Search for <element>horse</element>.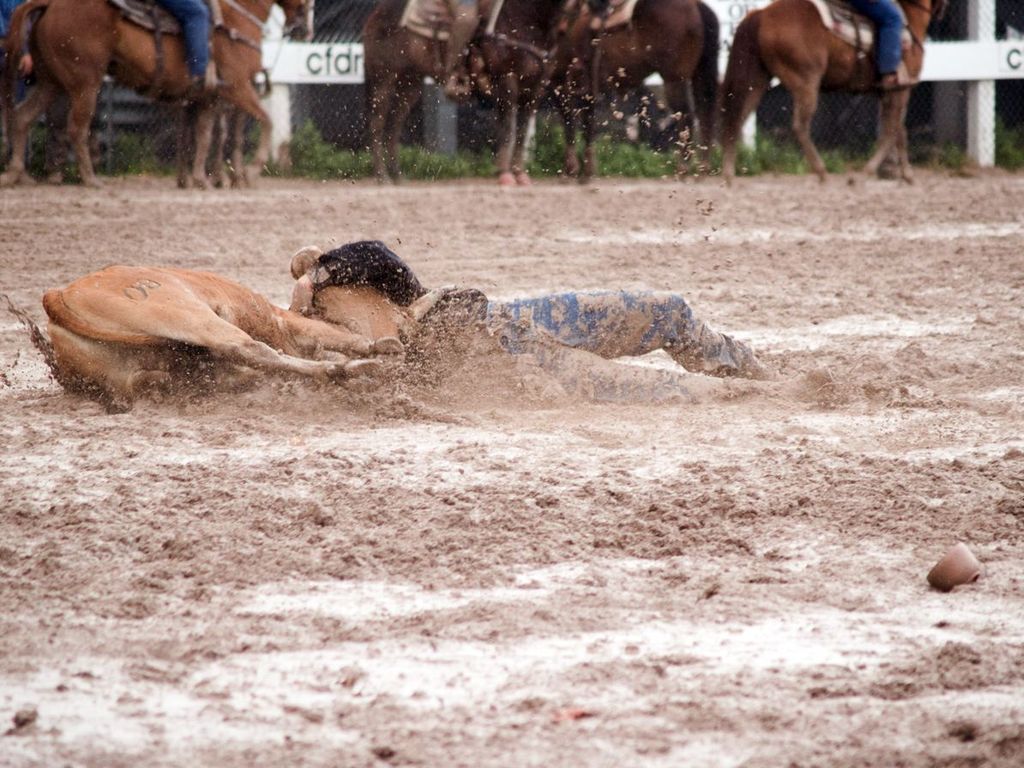
Found at left=720, top=0, right=932, bottom=187.
